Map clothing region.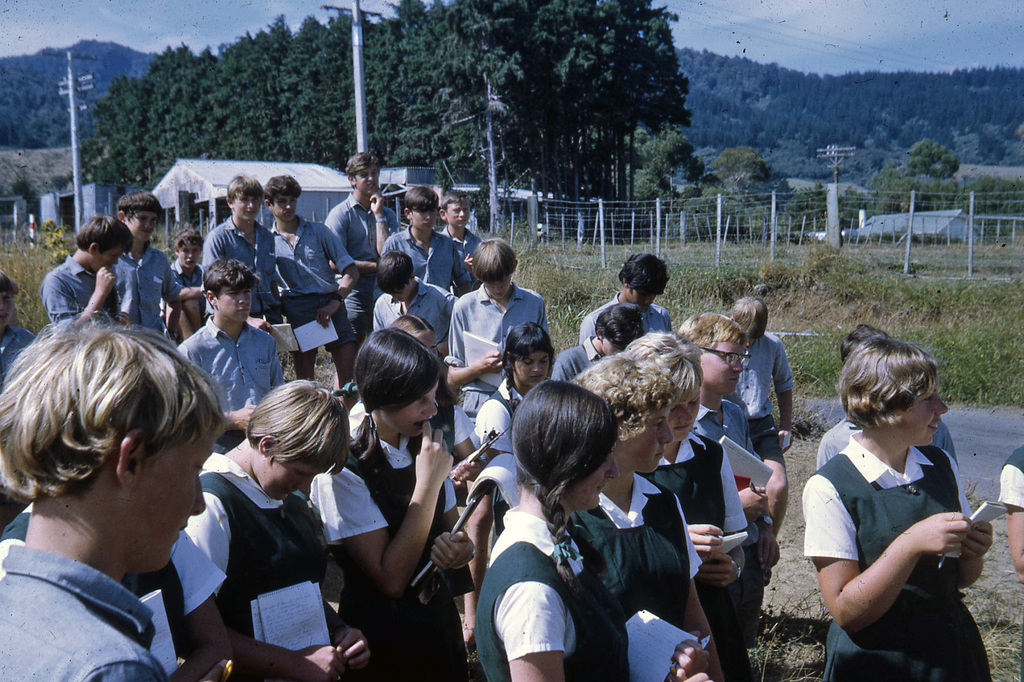
Mapped to BBox(39, 252, 118, 317).
